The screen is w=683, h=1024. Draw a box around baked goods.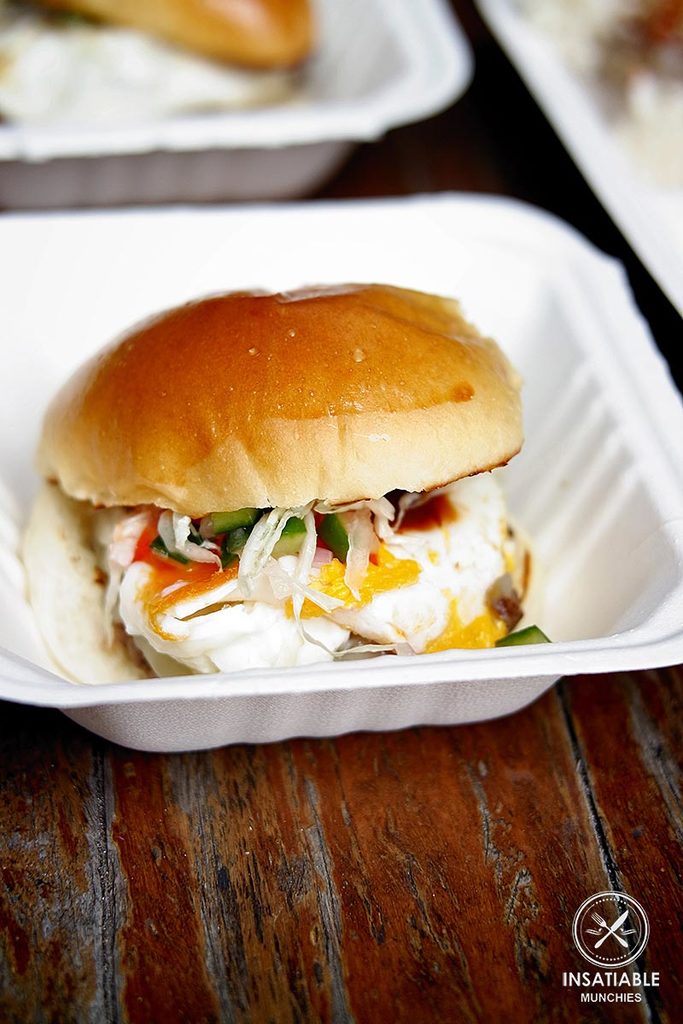
<bbox>18, 280, 531, 684</bbox>.
